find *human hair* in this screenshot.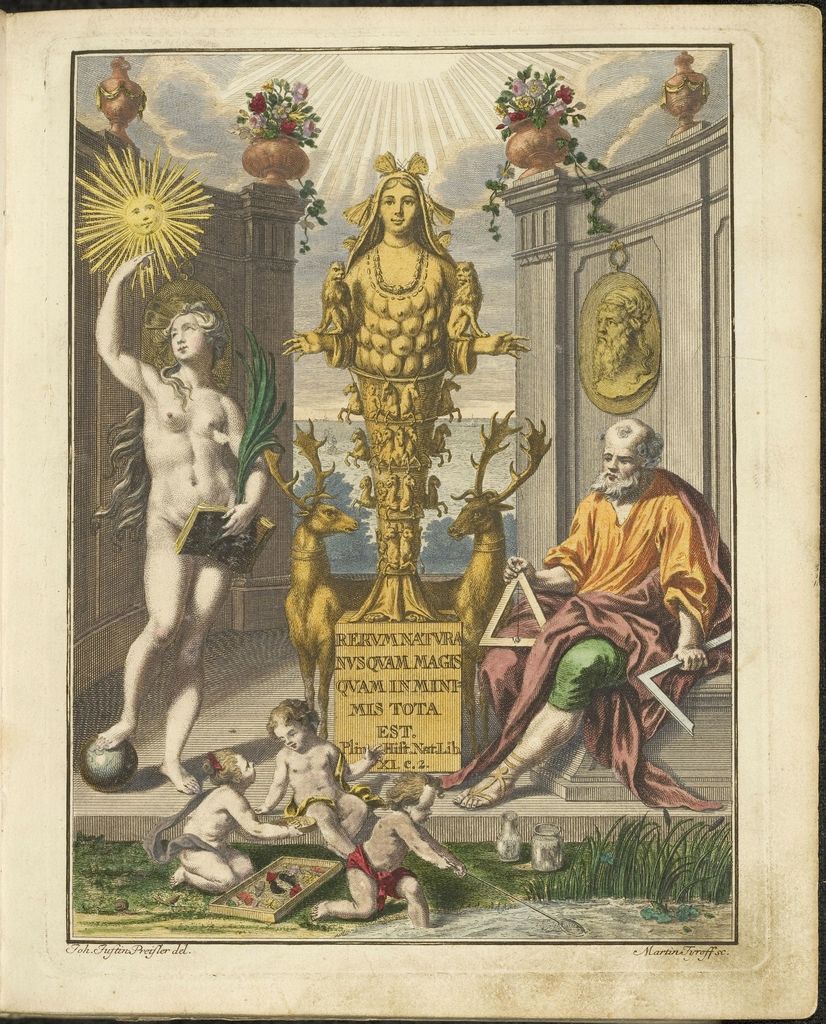
The bounding box for *human hair* is [131,282,218,383].
